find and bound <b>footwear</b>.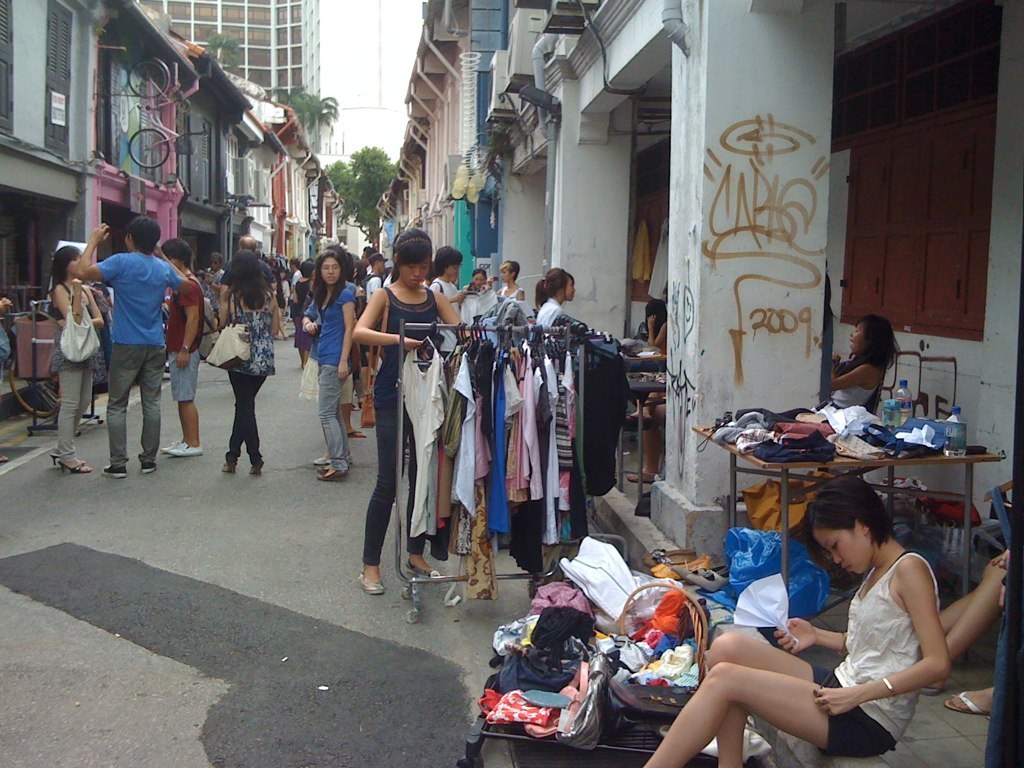
Bound: bbox(141, 459, 158, 474).
